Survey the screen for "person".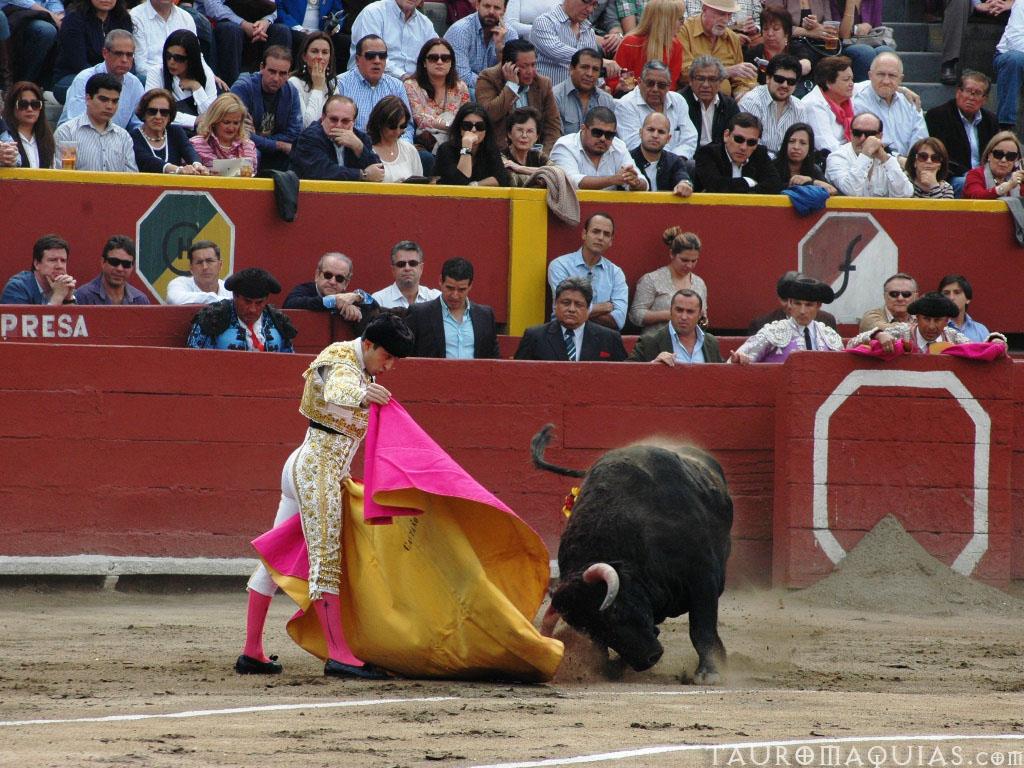
Survey found: select_region(237, 317, 400, 692).
